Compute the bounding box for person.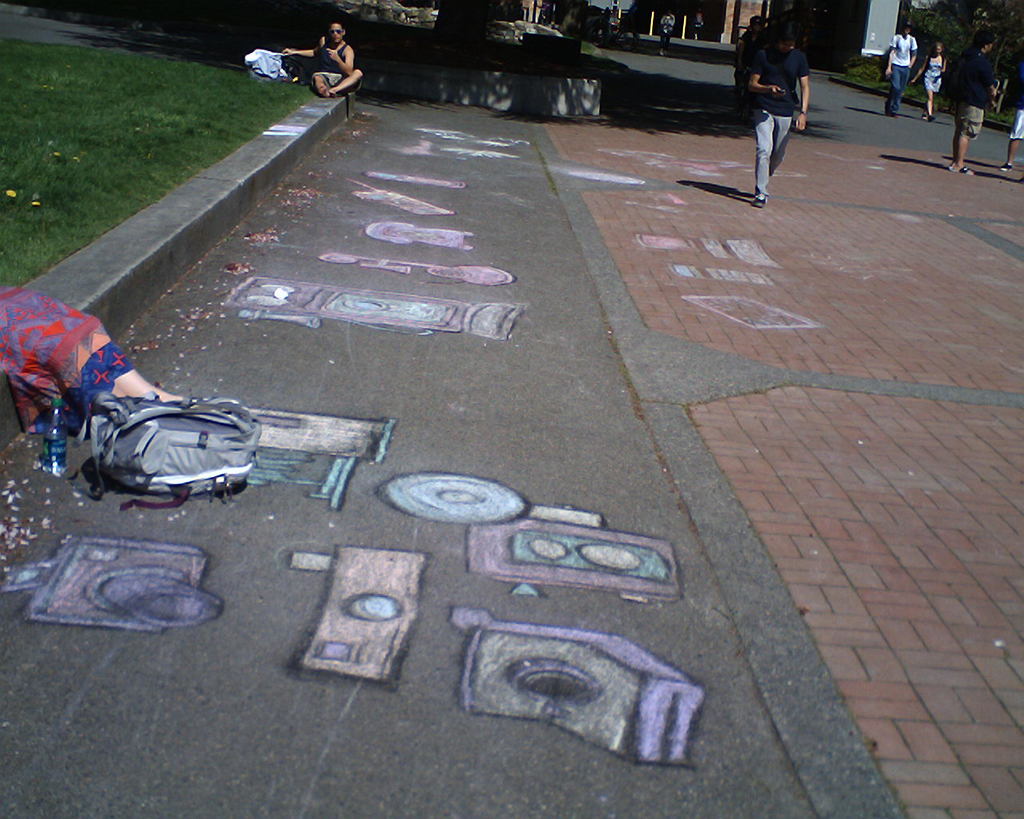
<region>882, 23, 922, 120</region>.
